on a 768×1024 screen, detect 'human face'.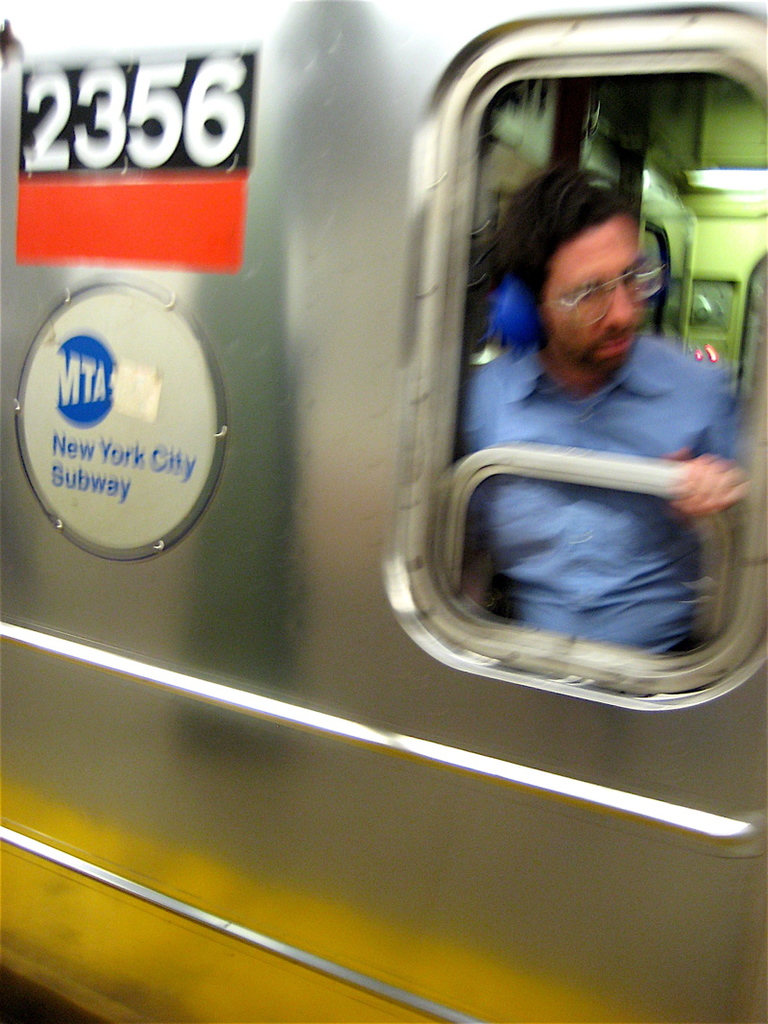
left=544, top=218, right=645, bottom=379.
